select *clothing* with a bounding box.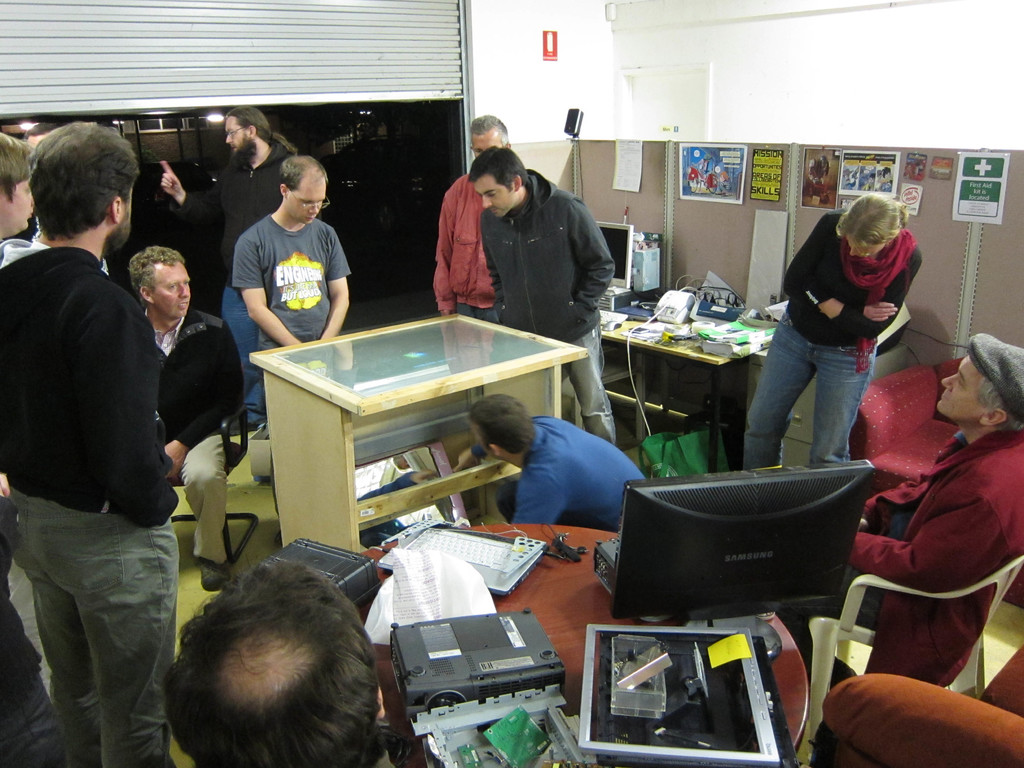
region(156, 300, 248, 458).
